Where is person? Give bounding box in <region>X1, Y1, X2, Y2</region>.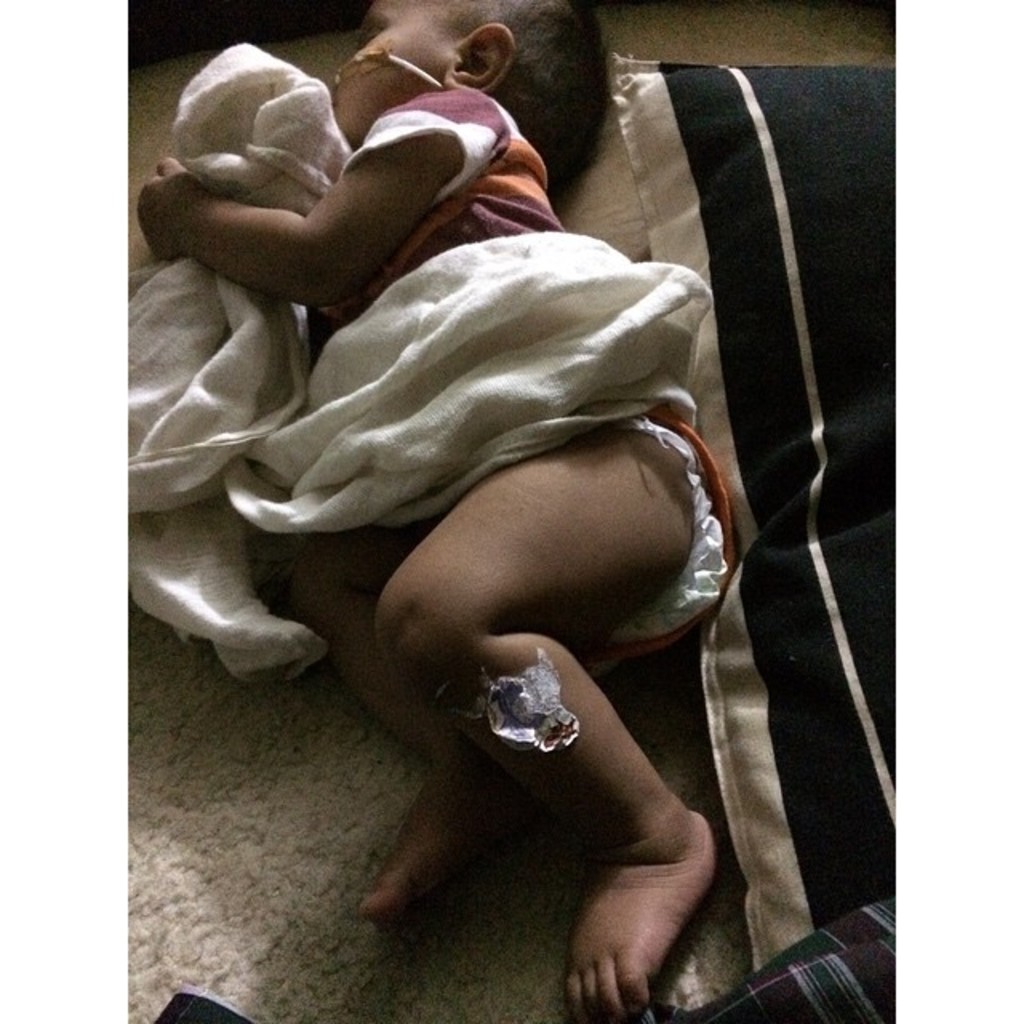
<region>138, 0, 726, 1022</region>.
